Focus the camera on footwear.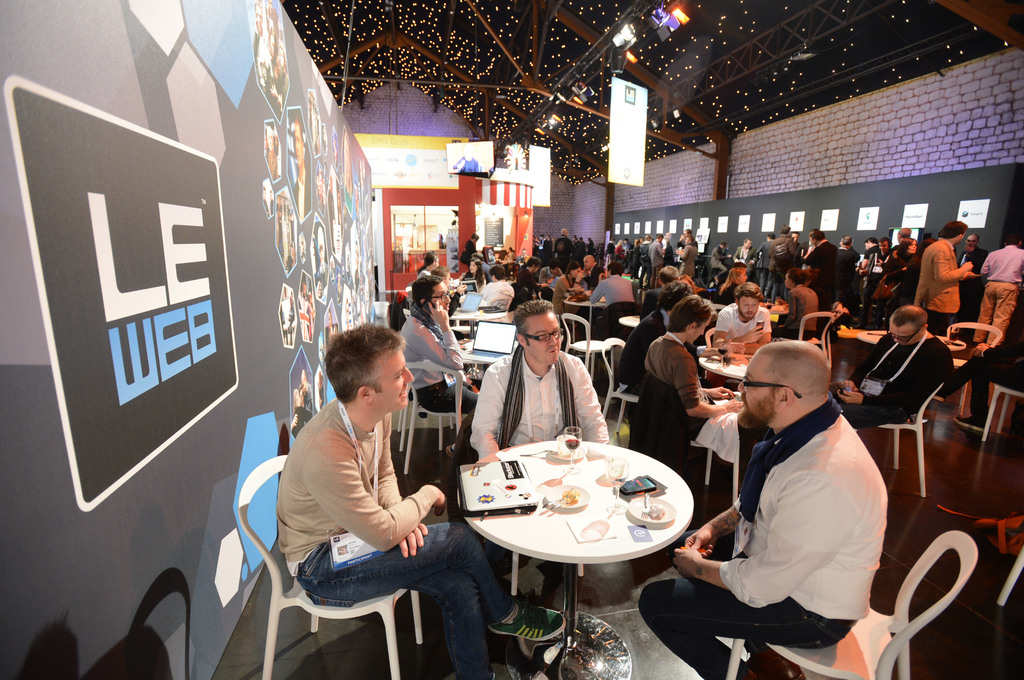
Focus region: BBox(933, 390, 945, 400).
